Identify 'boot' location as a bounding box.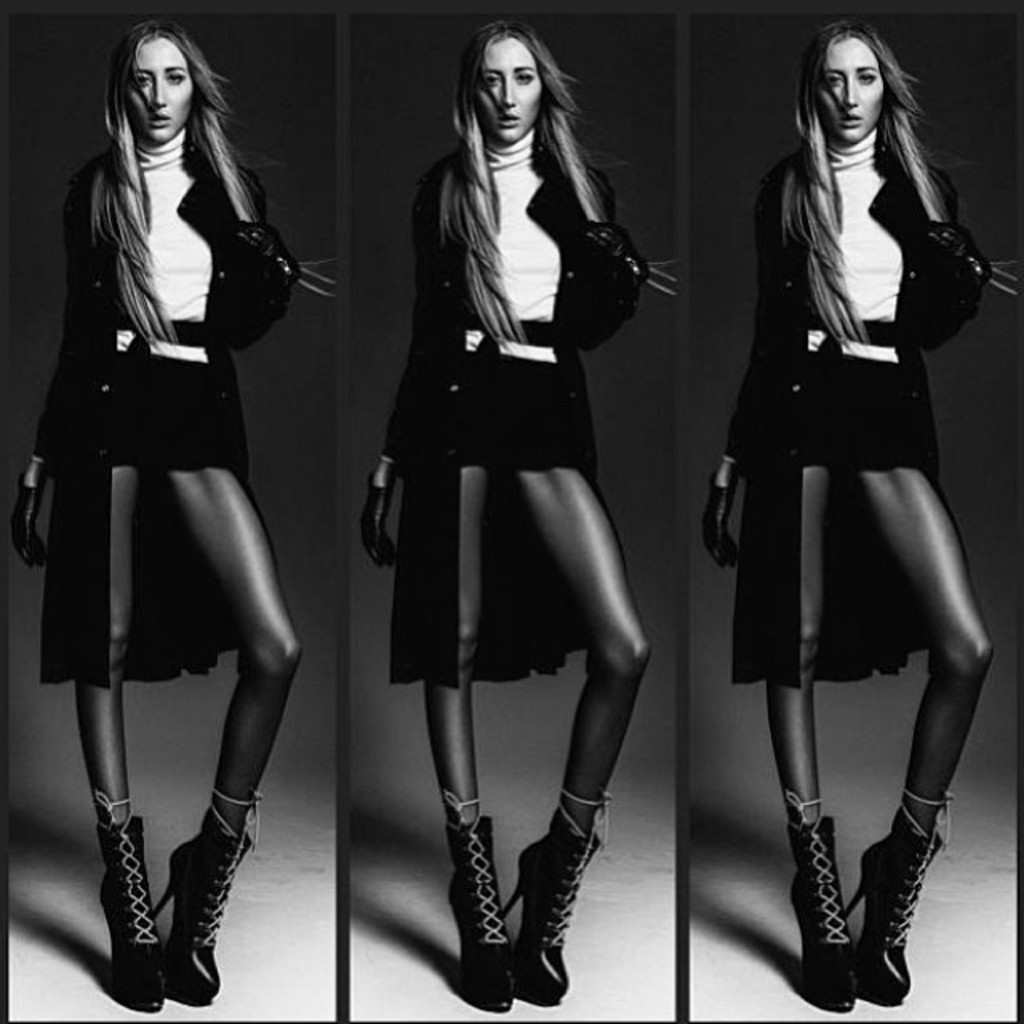
504/795/600/997.
